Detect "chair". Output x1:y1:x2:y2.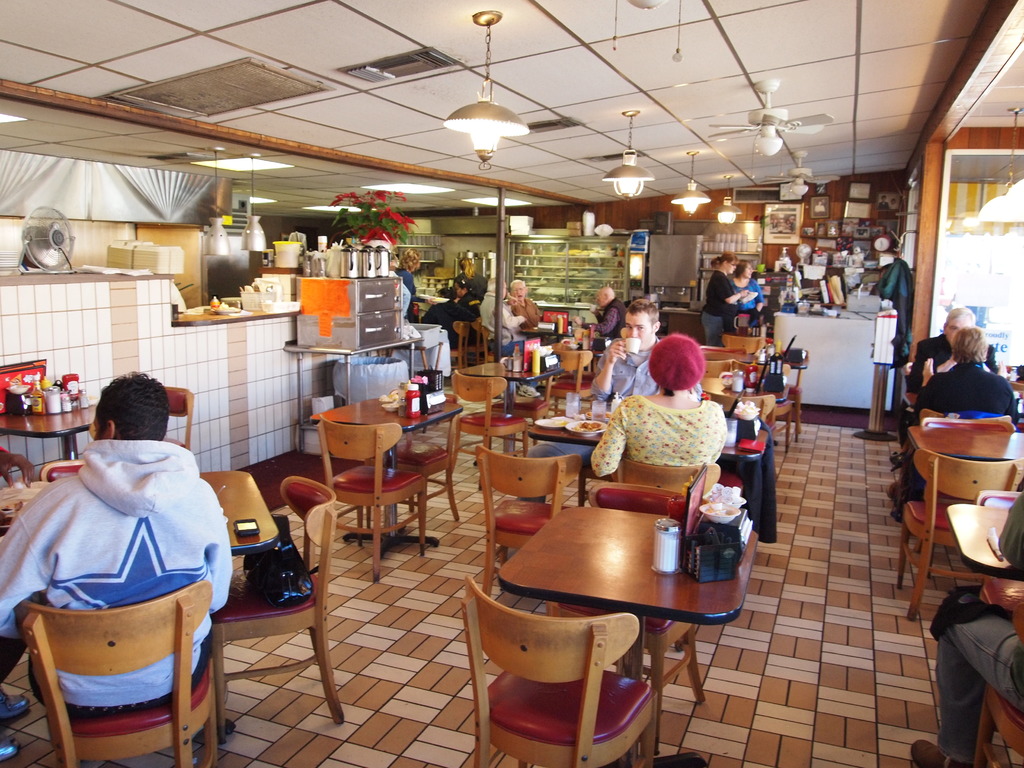
355:388:463:561.
